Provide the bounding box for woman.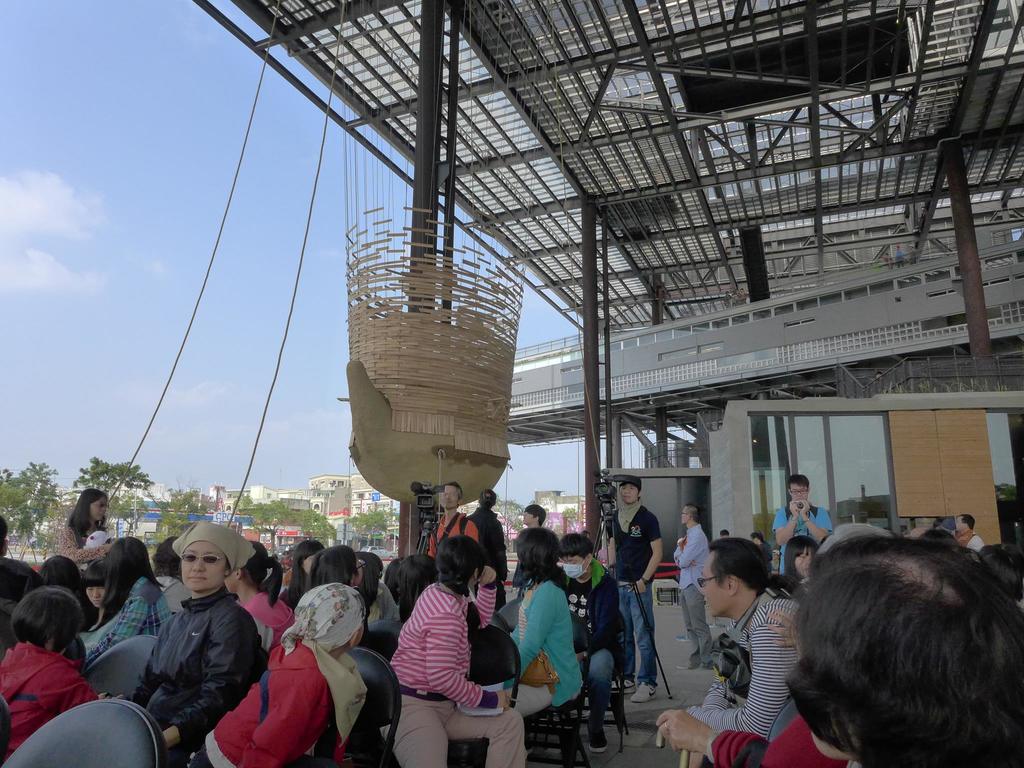
<box>507,528,584,721</box>.
